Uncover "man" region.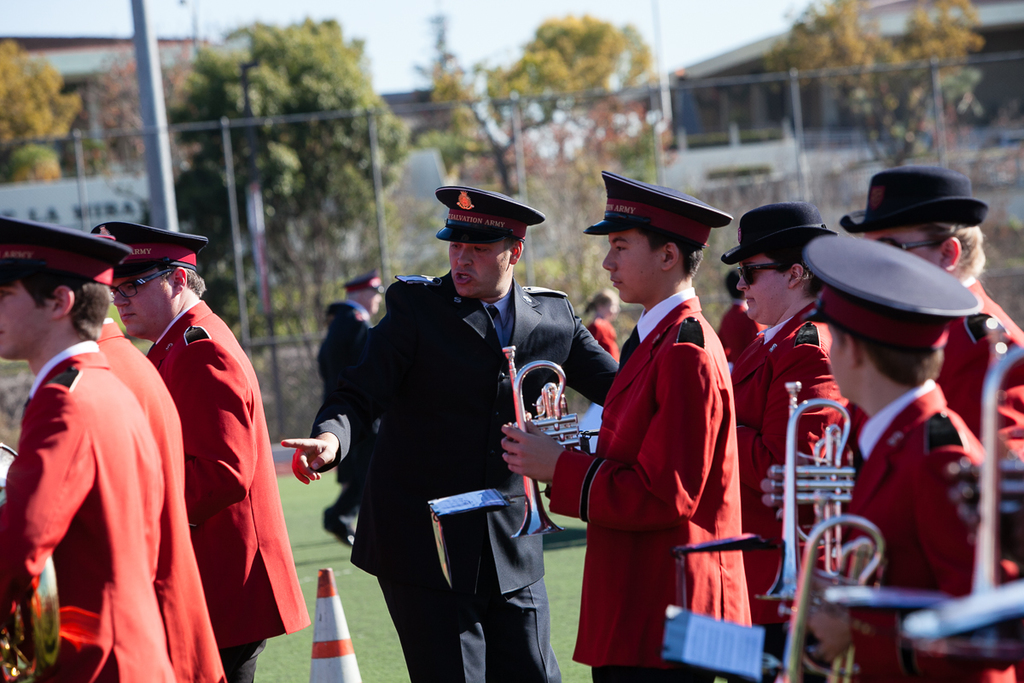
Uncovered: detection(716, 270, 759, 355).
